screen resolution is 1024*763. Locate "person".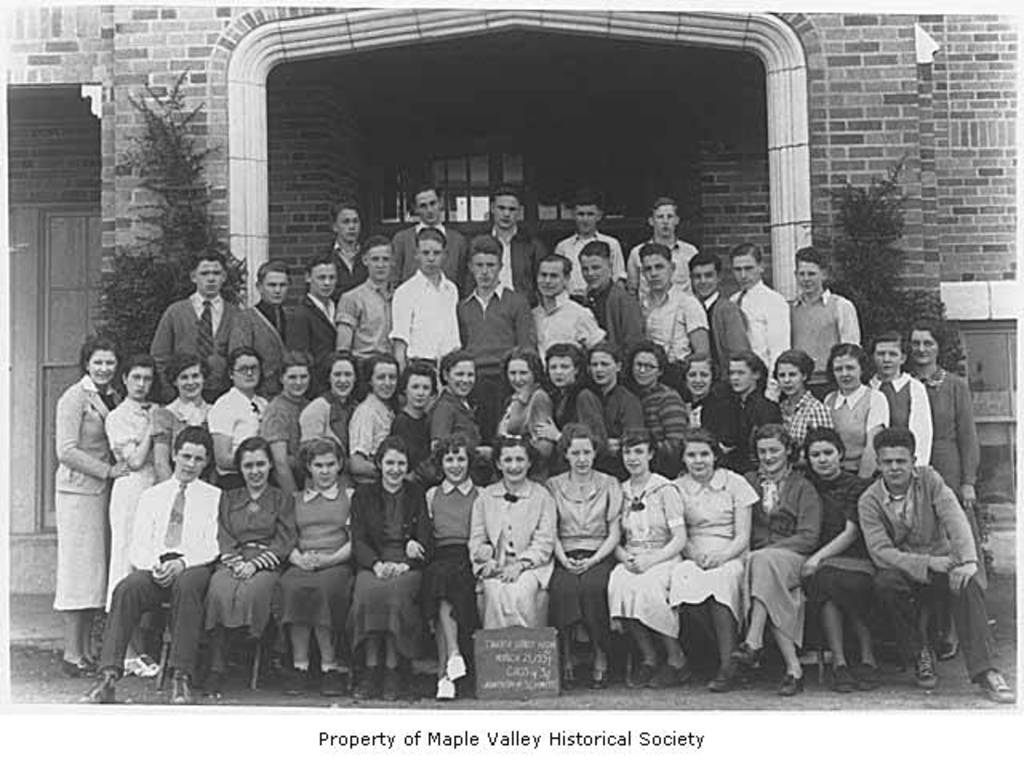
[left=347, top=354, right=398, bottom=485].
